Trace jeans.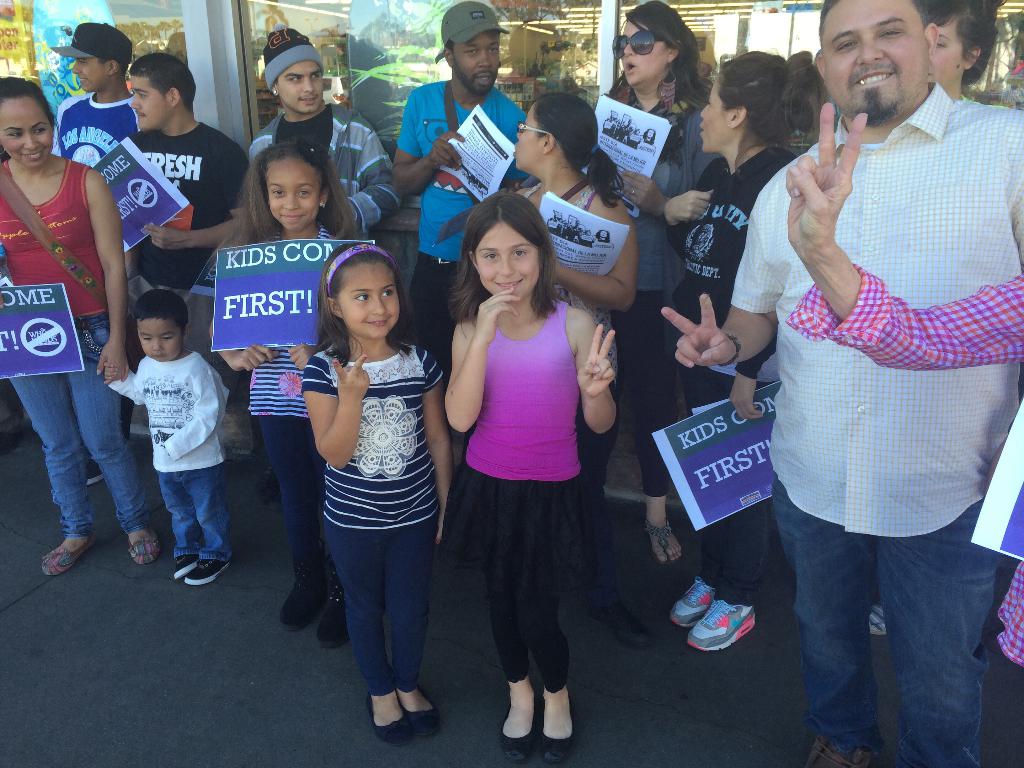
Traced to pyautogui.locateOnScreen(323, 513, 432, 698).
